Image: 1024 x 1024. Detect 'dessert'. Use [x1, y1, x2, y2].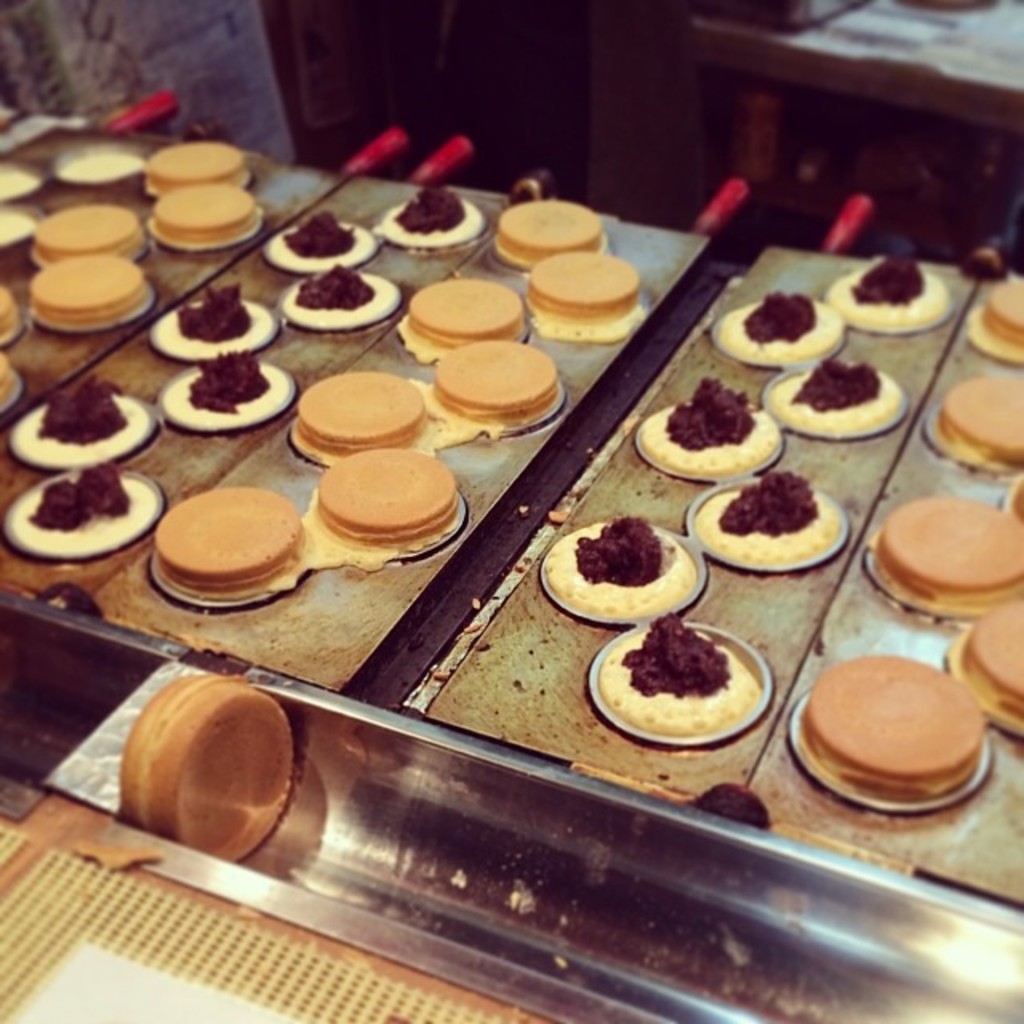
[270, 211, 379, 262].
